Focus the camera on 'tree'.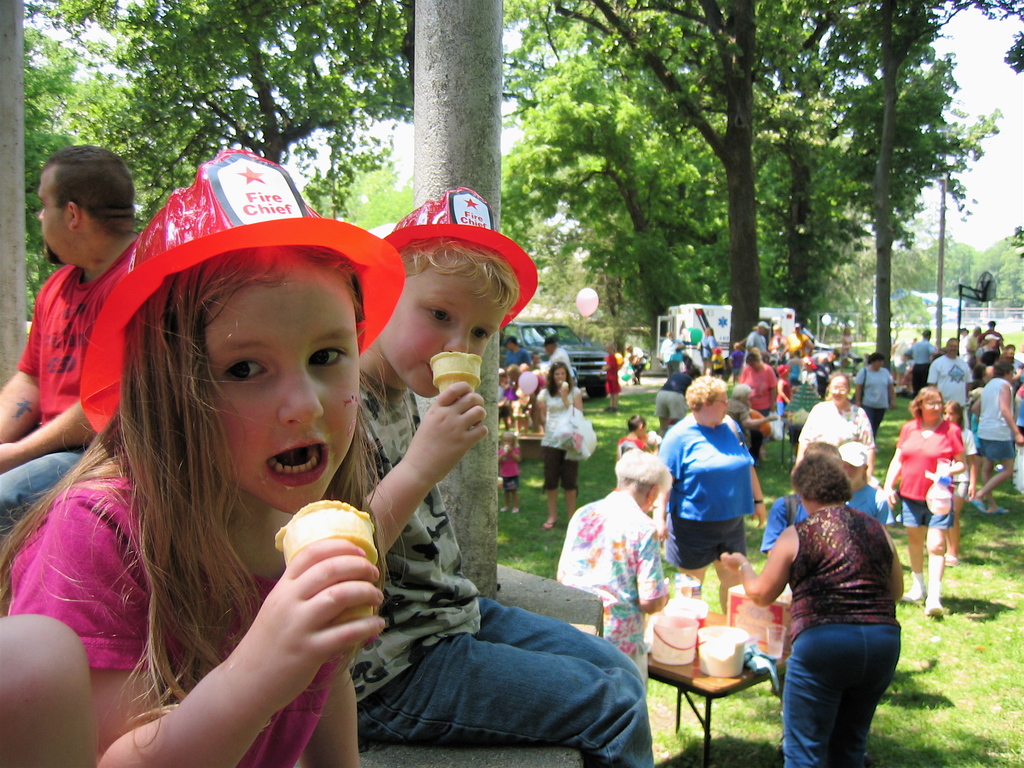
Focus region: detection(410, 0, 504, 588).
